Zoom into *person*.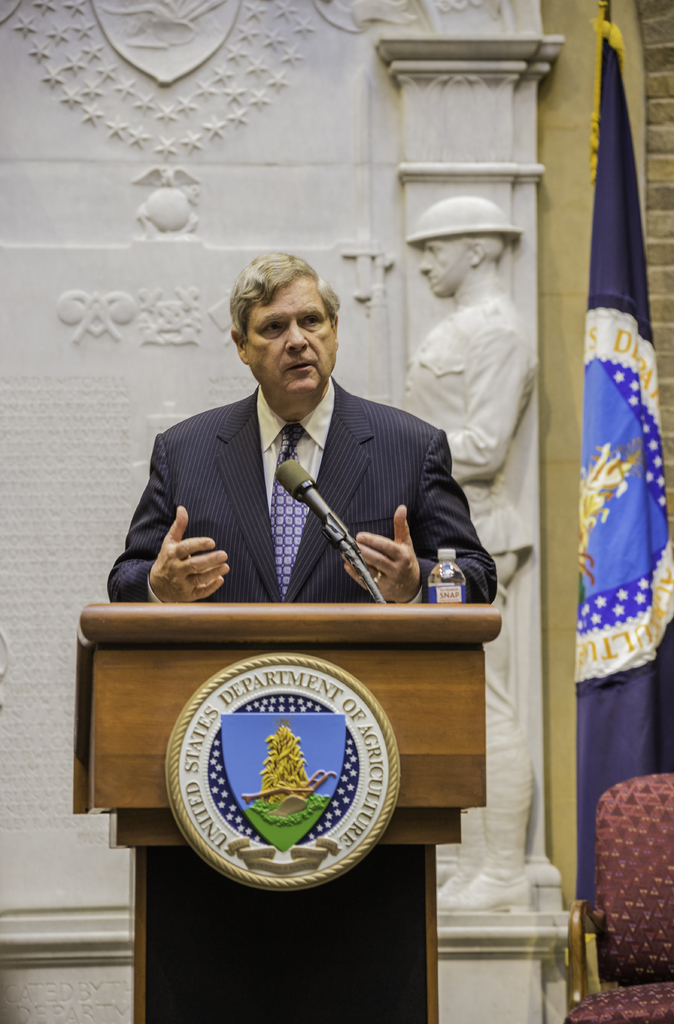
Zoom target: region(126, 246, 474, 646).
